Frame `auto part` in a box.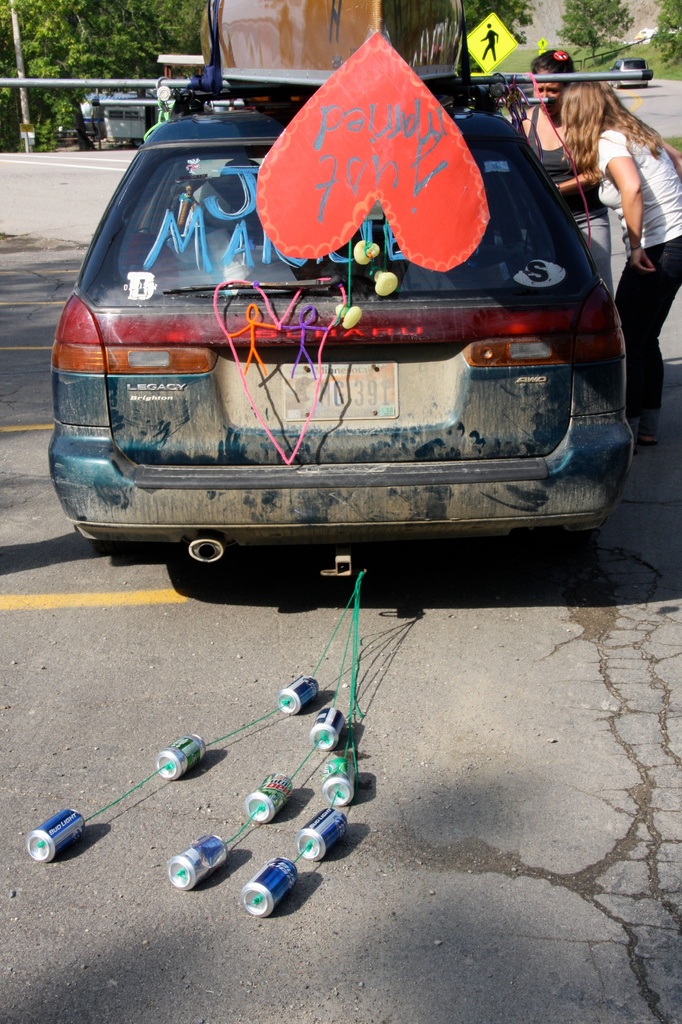
crop(51, 295, 107, 347).
